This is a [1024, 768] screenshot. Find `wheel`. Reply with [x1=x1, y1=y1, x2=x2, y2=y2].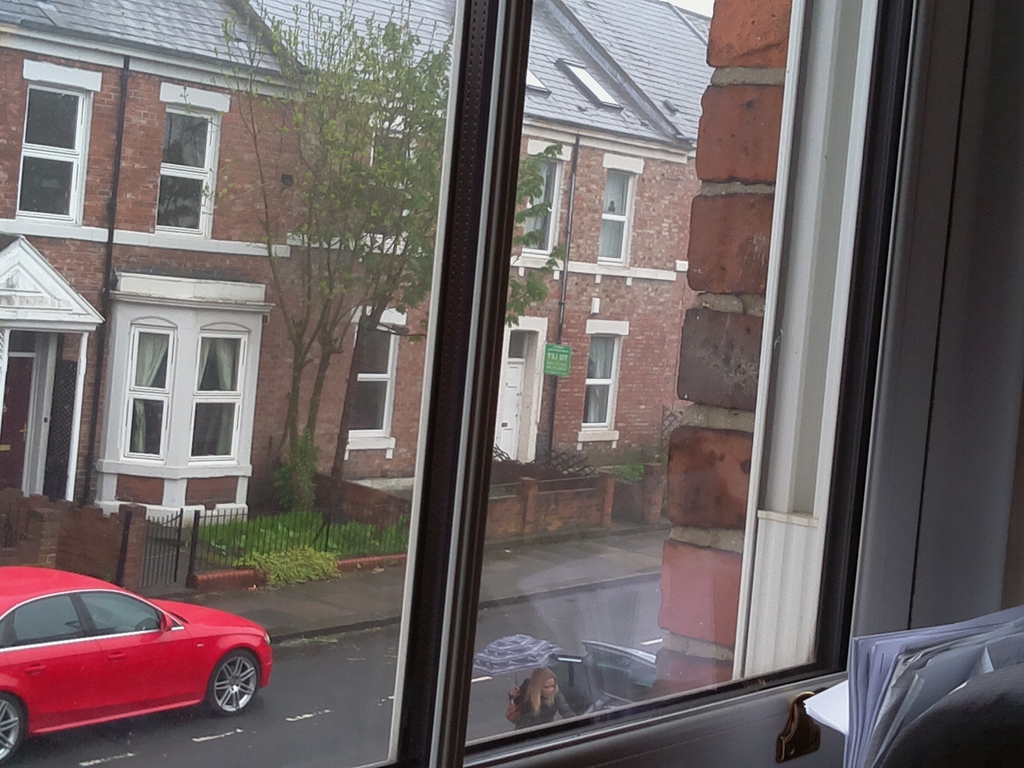
[x1=207, y1=650, x2=259, y2=707].
